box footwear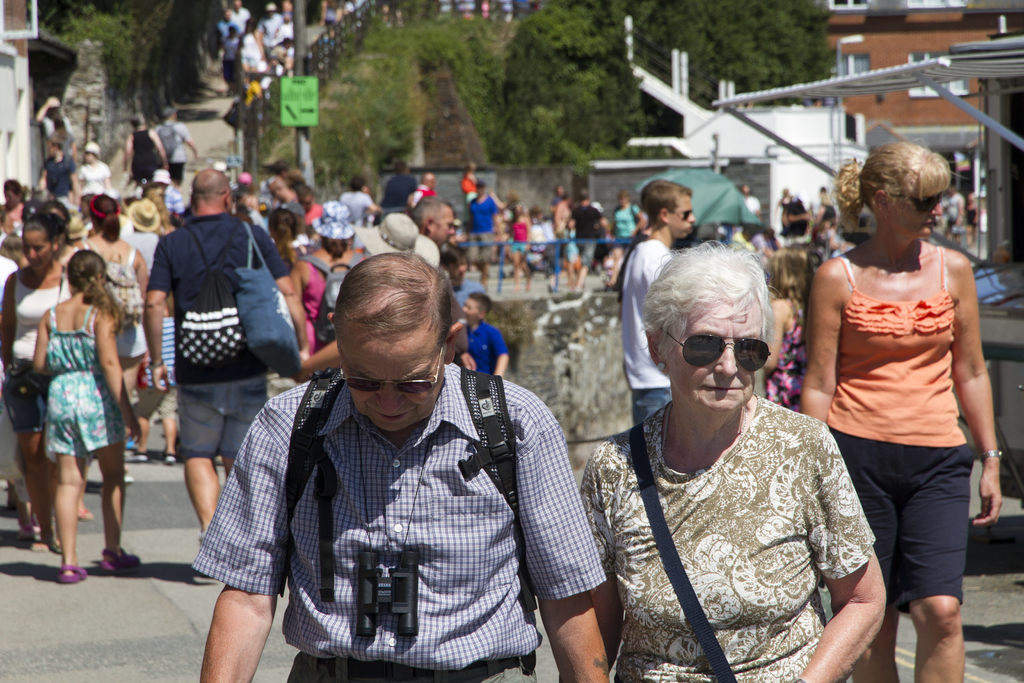
left=74, top=499, right=94, bottom=519
